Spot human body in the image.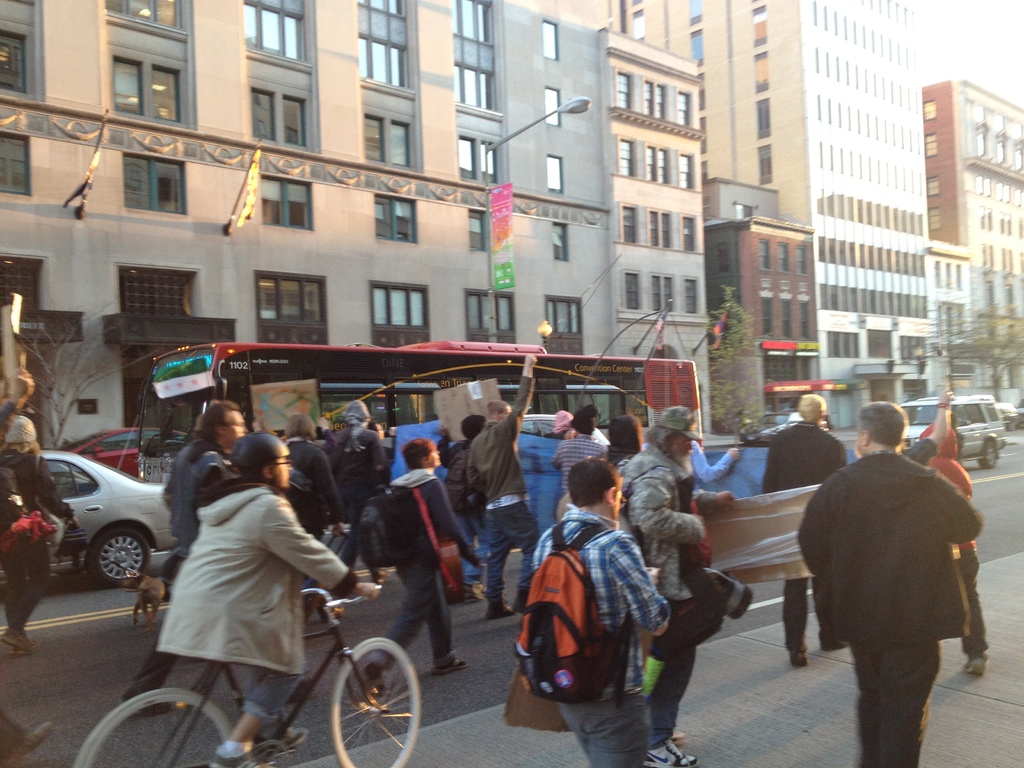
human body found at 0, 415, 79, 660.
